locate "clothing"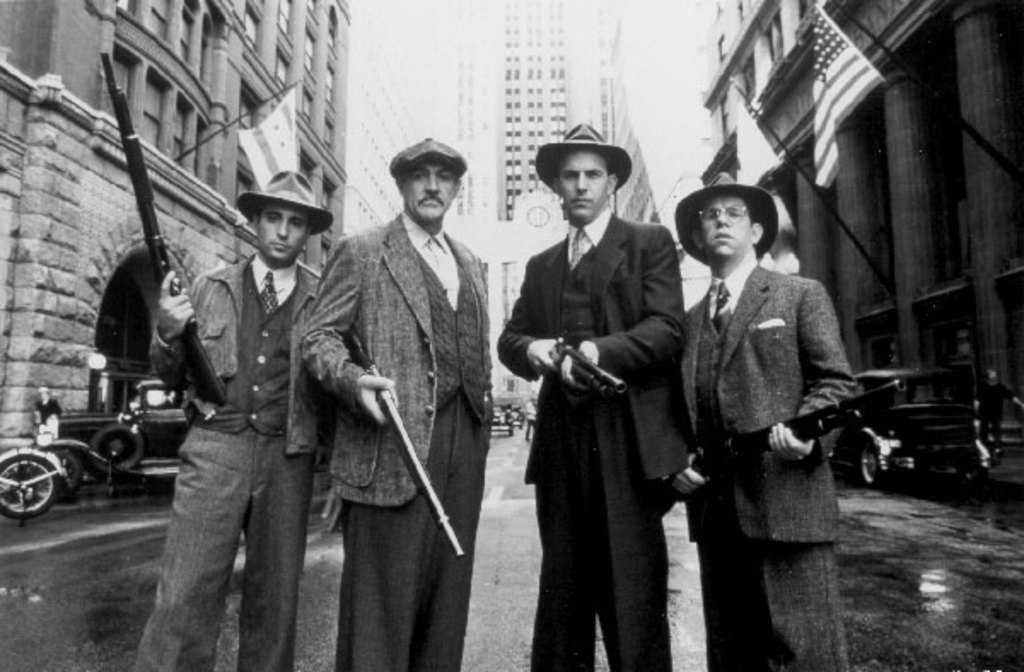
l=674, t=244, r=850, b=670
